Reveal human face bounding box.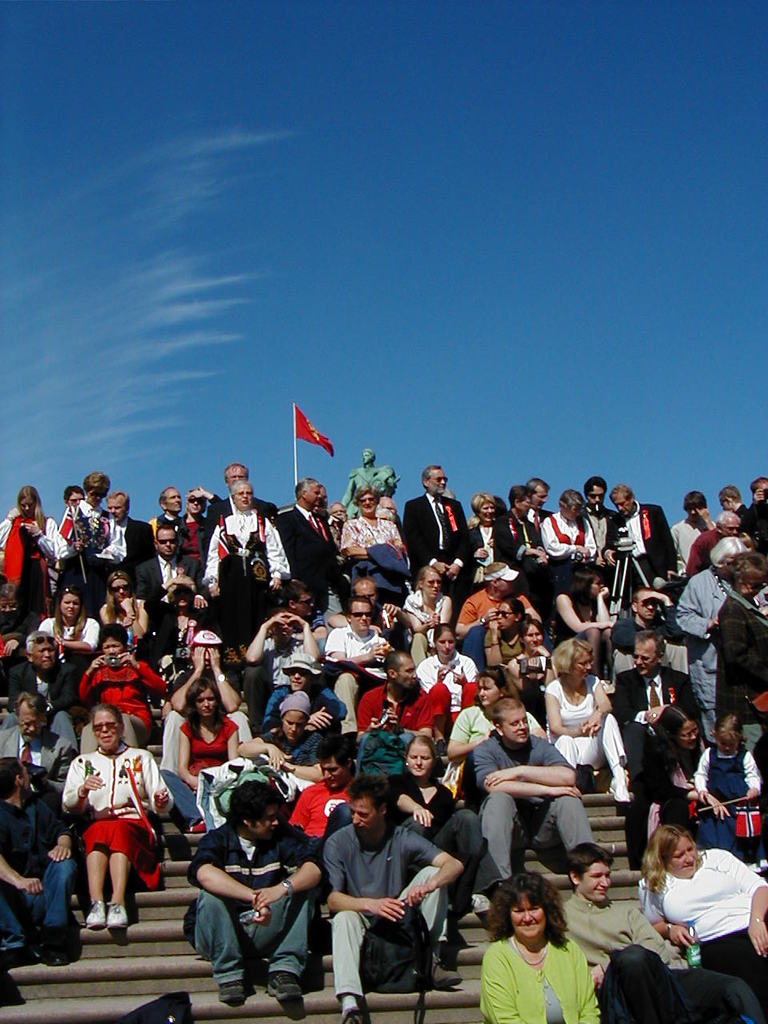
Revealed: x1=592 y1=568 x2=605 y2=602.
